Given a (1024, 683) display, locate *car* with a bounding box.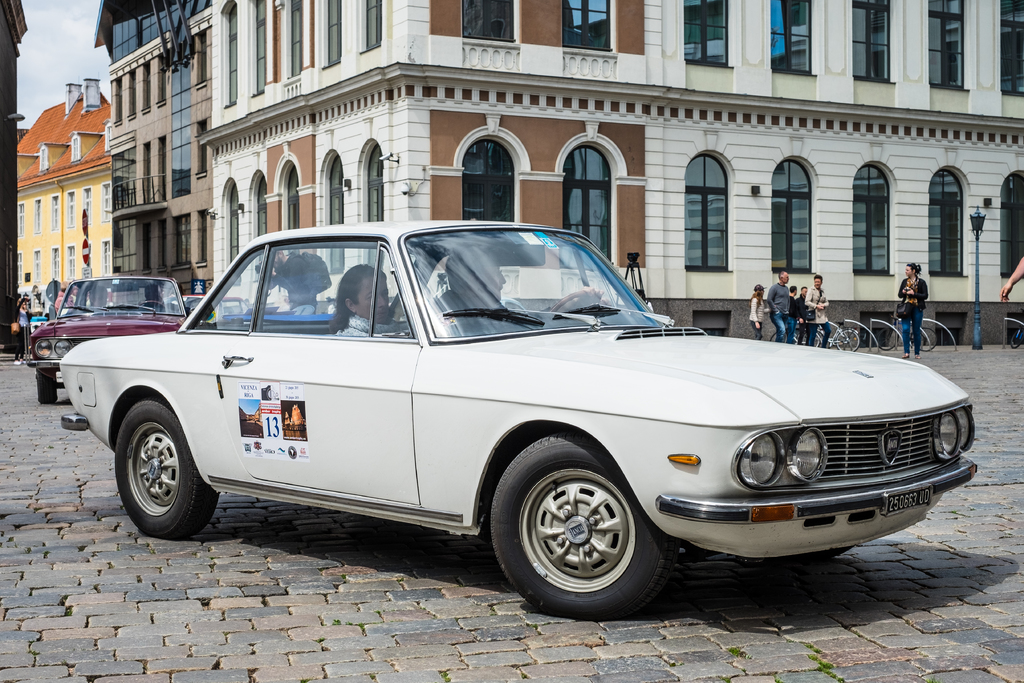
Located: (left=27, top=270, right=214, bottom=403).
